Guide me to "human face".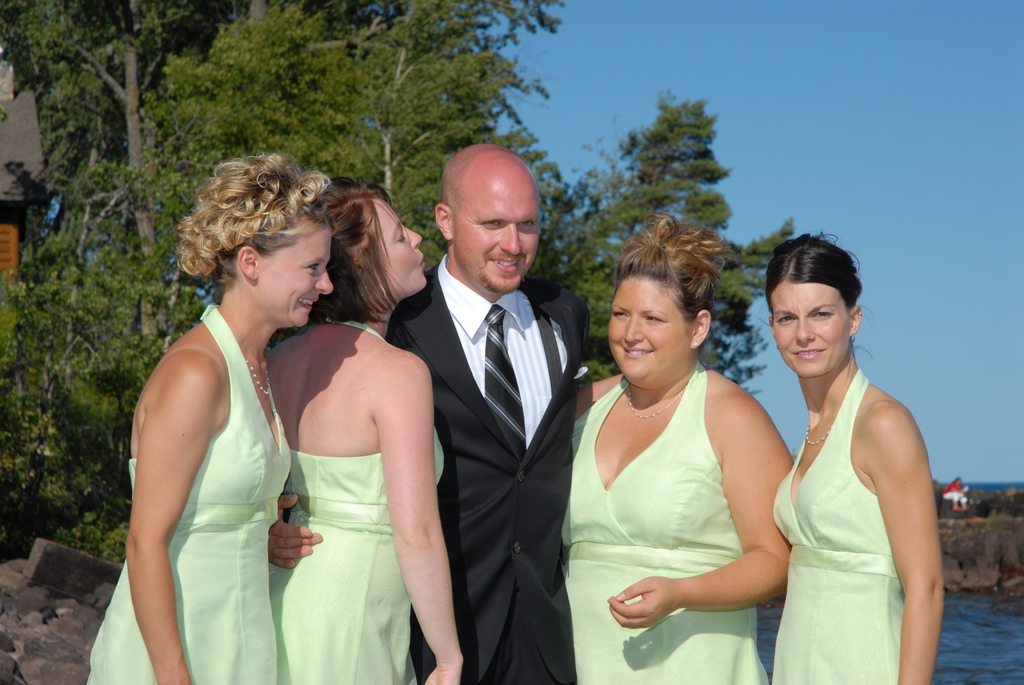
Guidance: locate(362, 195, 430, 296).
